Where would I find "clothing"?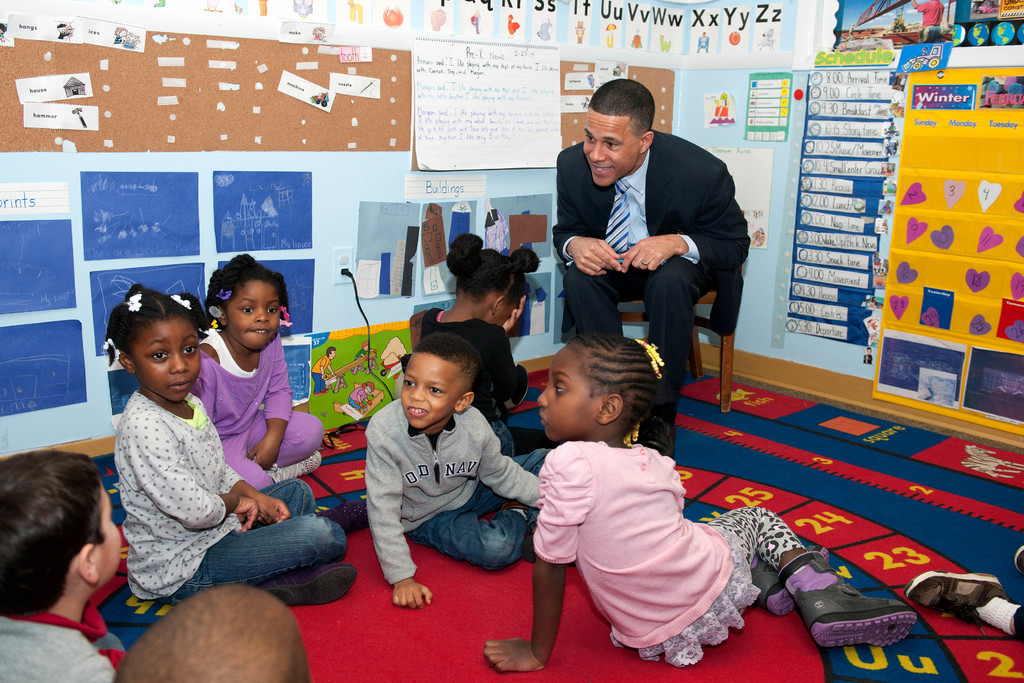
At [526, 424, 765, 651].
